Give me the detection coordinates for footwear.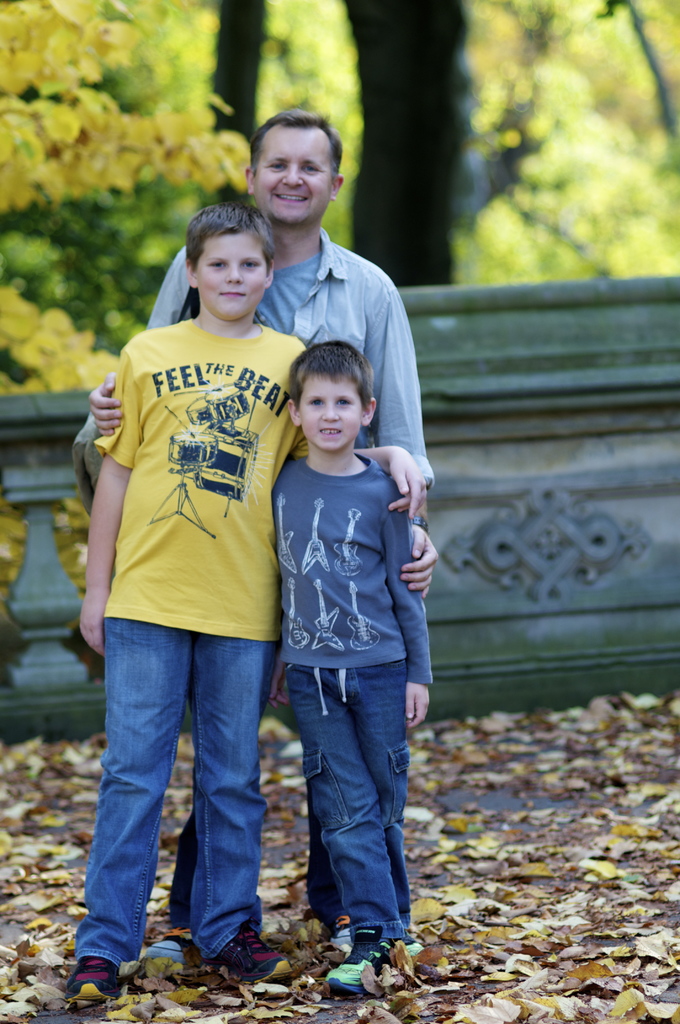
[318,927,425,1000].
